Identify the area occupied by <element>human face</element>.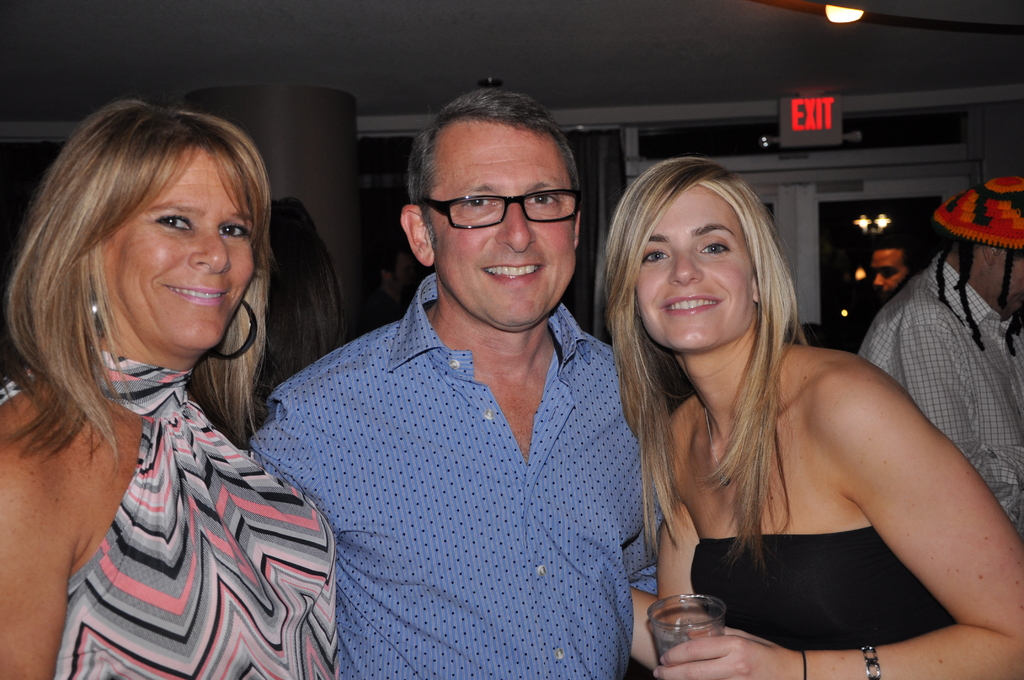
Area: <bbox>869, 249, 904, 296</bbox>.
